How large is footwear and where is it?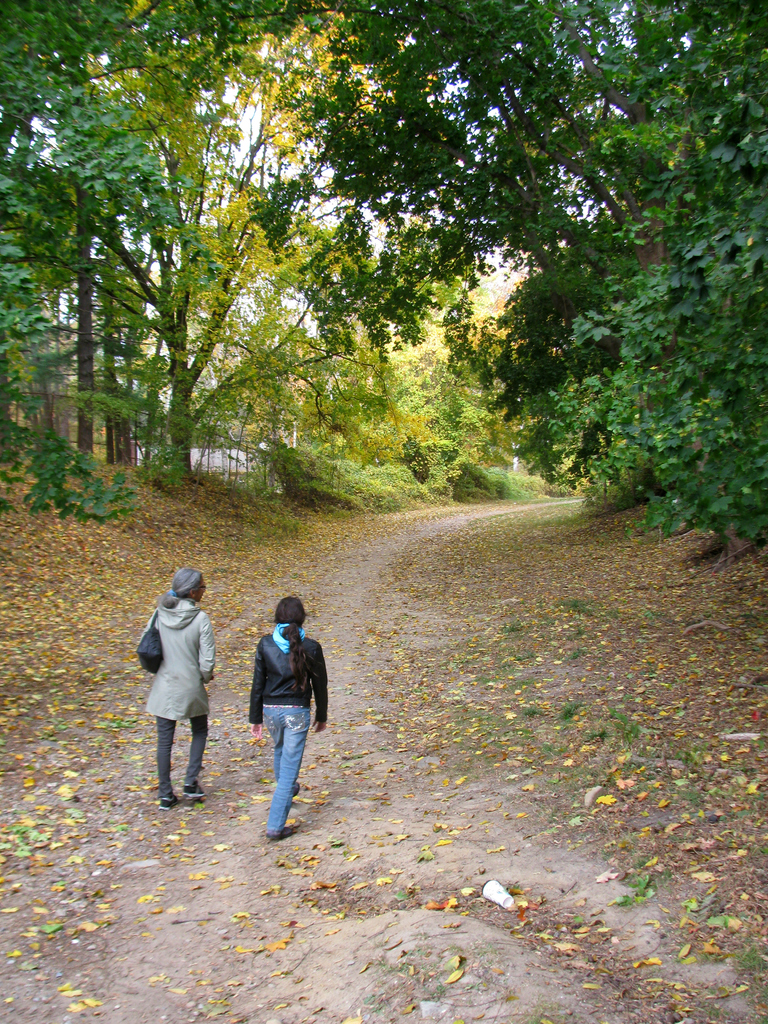
Bounding box: pyautogui.locateOnScreen(180, 785, 205, 799).
